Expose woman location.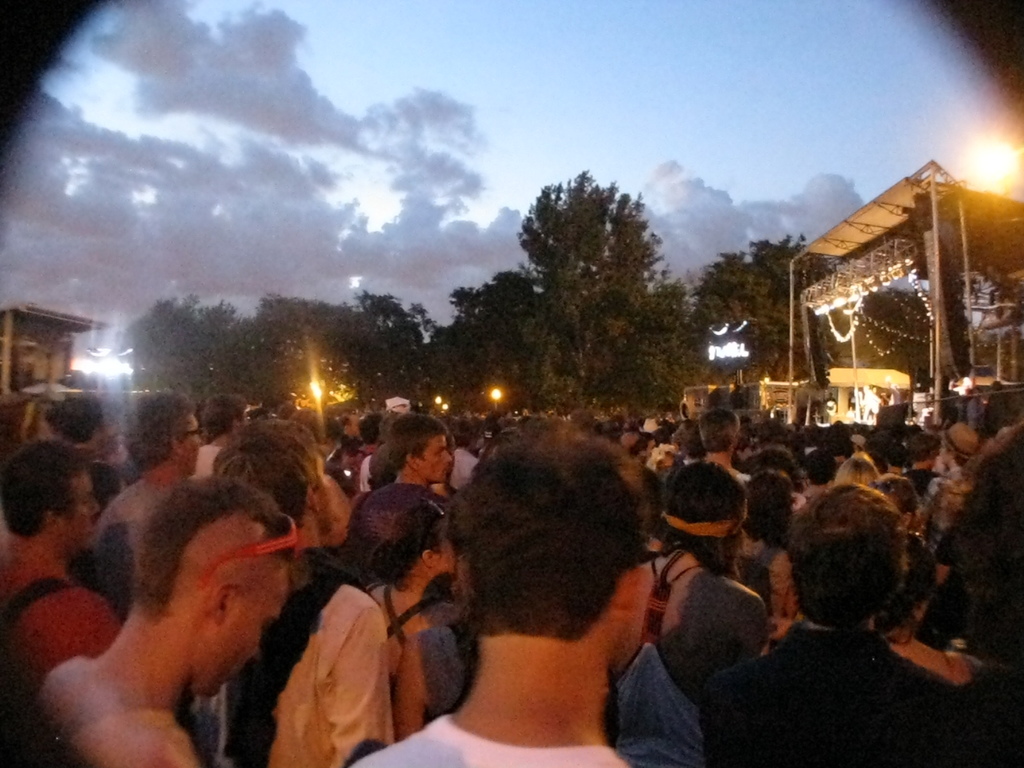
Exposed at 640/463/739/647.
